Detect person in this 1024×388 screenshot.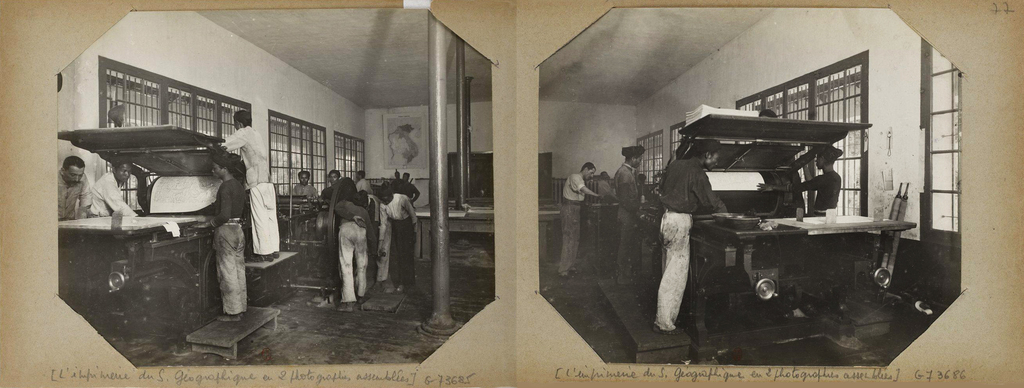
Detection: [234,106,282,261].
